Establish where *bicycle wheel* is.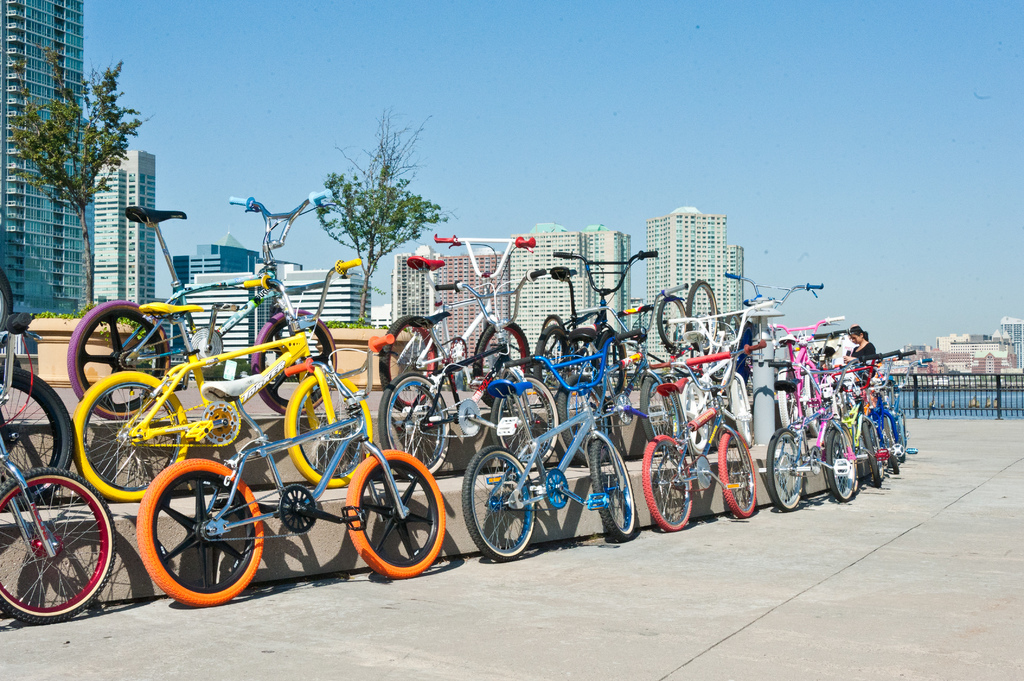
Established at rect(680, 374, 708, 454).
